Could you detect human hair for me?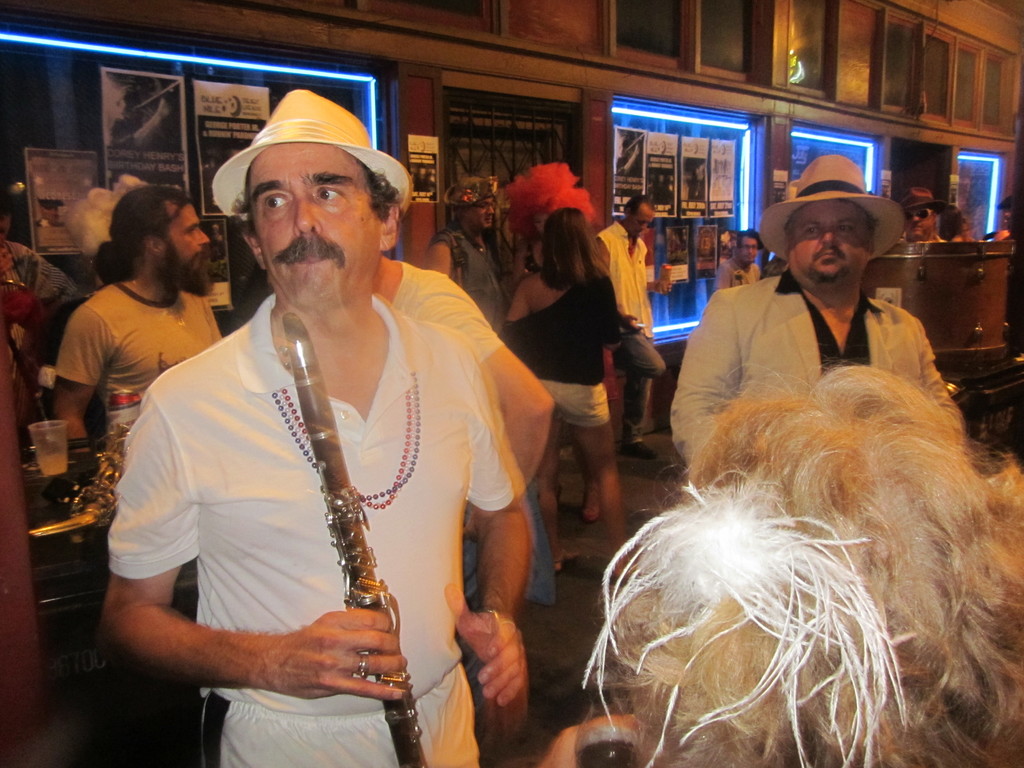
Detection result: (227, 154, 398, 225).
